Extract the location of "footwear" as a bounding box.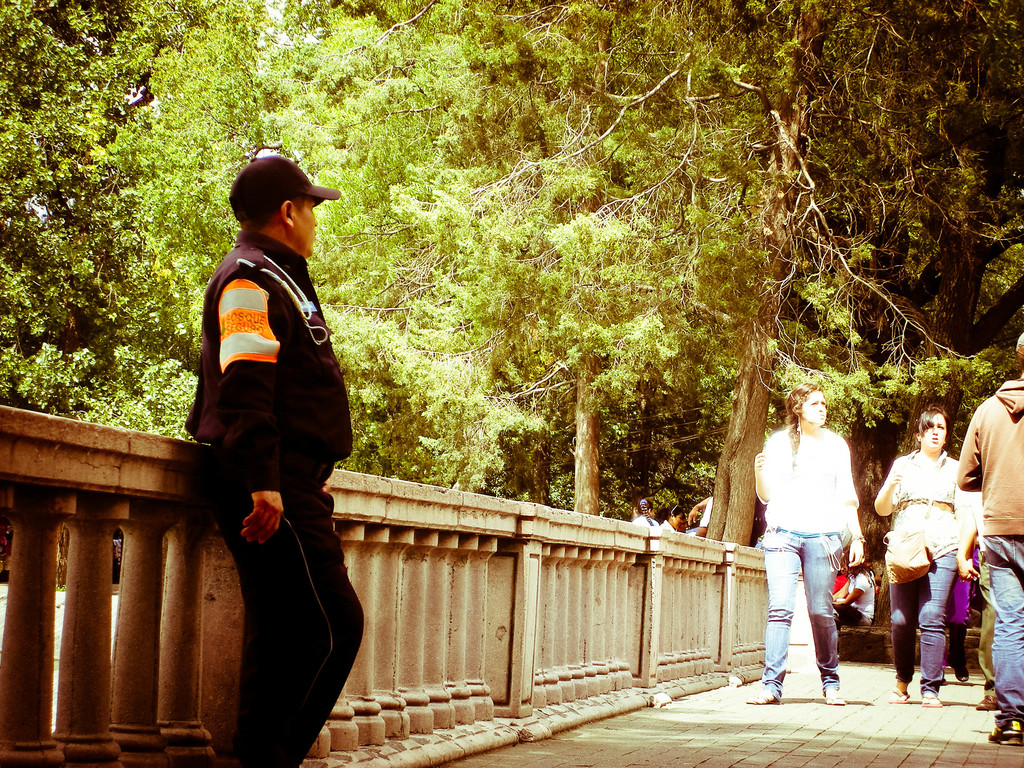
bbox=(826, 692, 847, 705).
